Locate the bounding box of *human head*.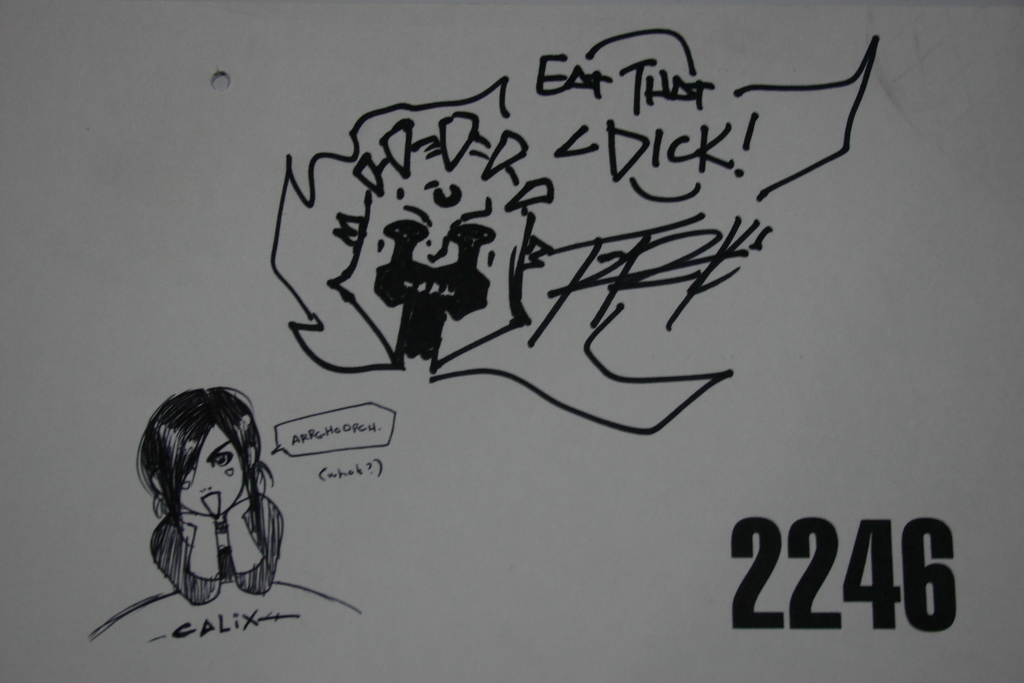
Bounding box: select_region(136, 387, 270, 531).
